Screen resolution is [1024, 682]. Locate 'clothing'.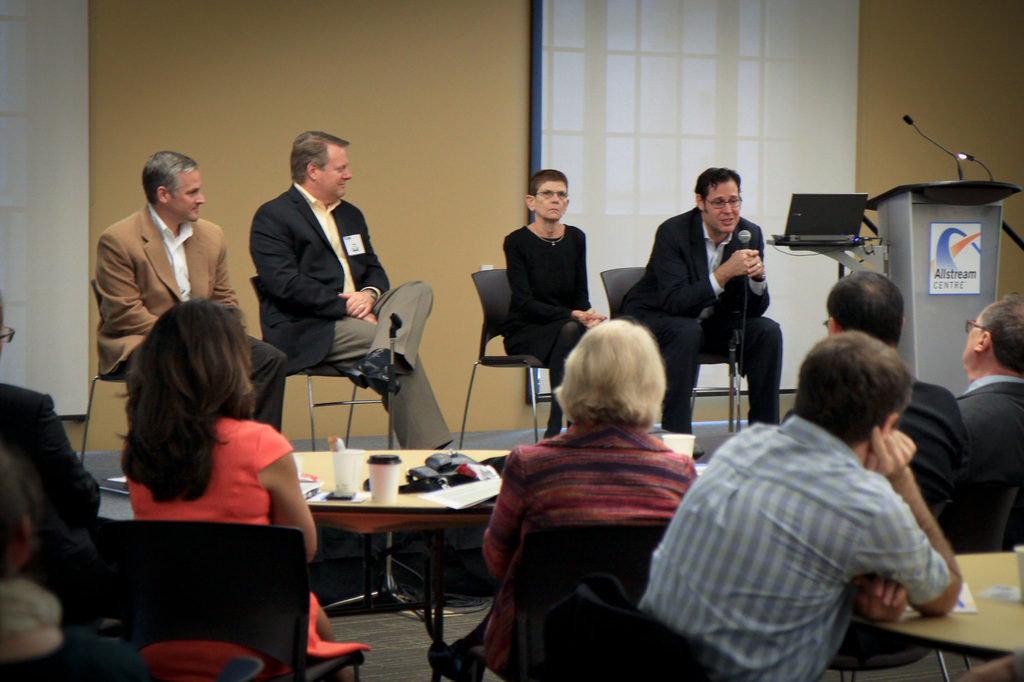
(0,379,101,526).
